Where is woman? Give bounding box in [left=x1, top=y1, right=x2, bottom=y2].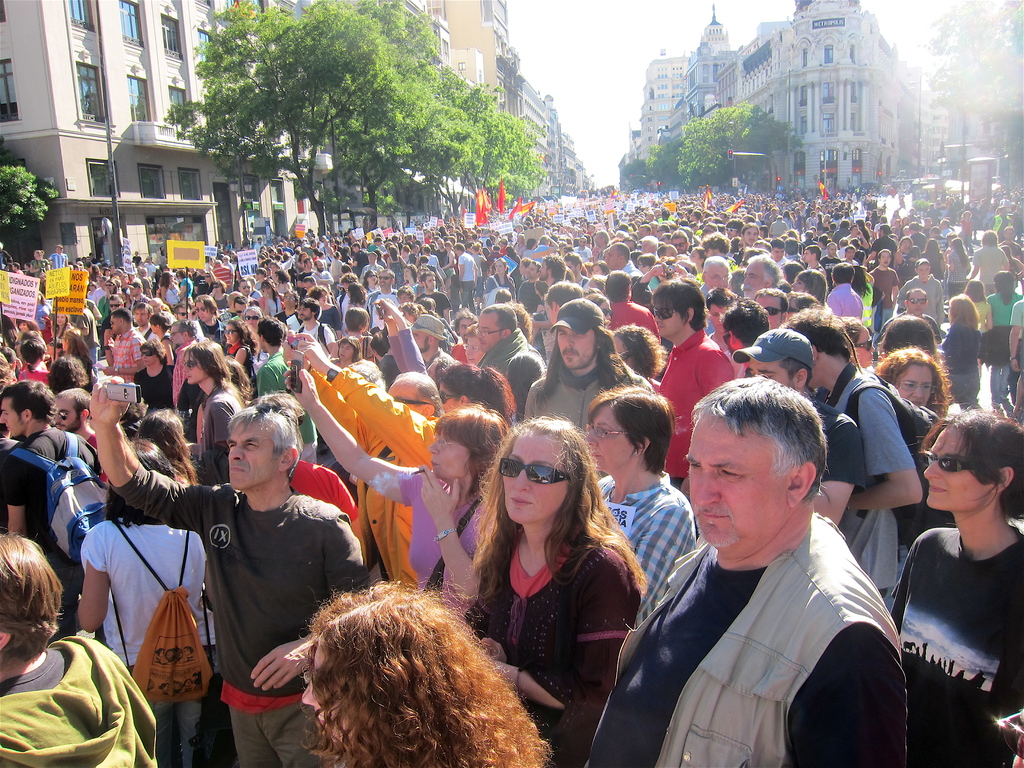
[left=578, top=389, right=697, bottom=627].
